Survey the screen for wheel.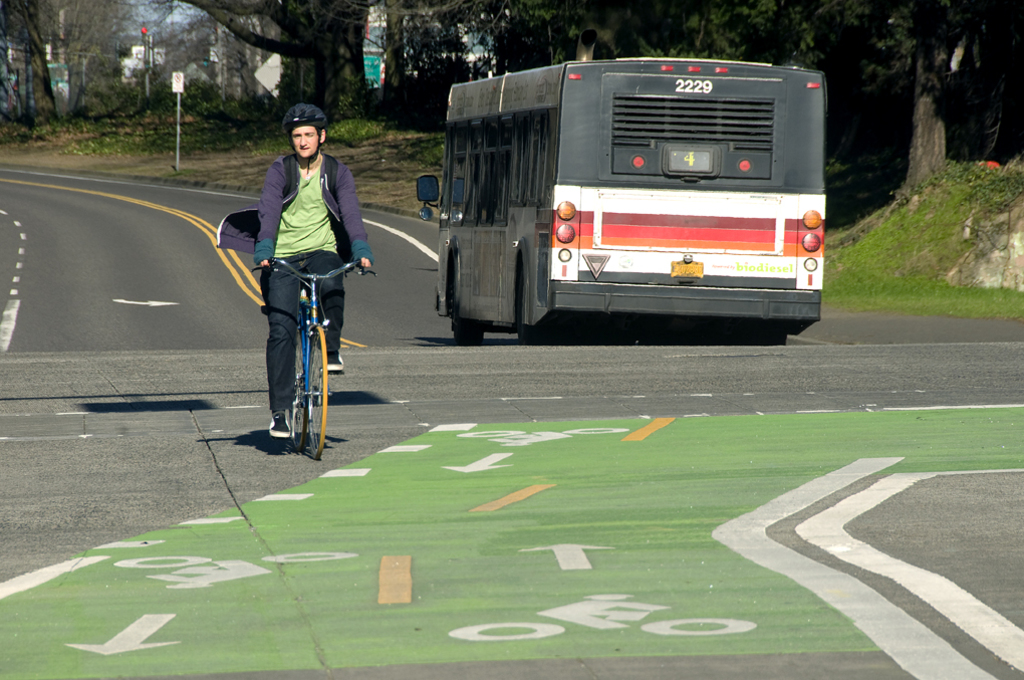
Survey found: <region>449, 277, 484, 344</region>.
